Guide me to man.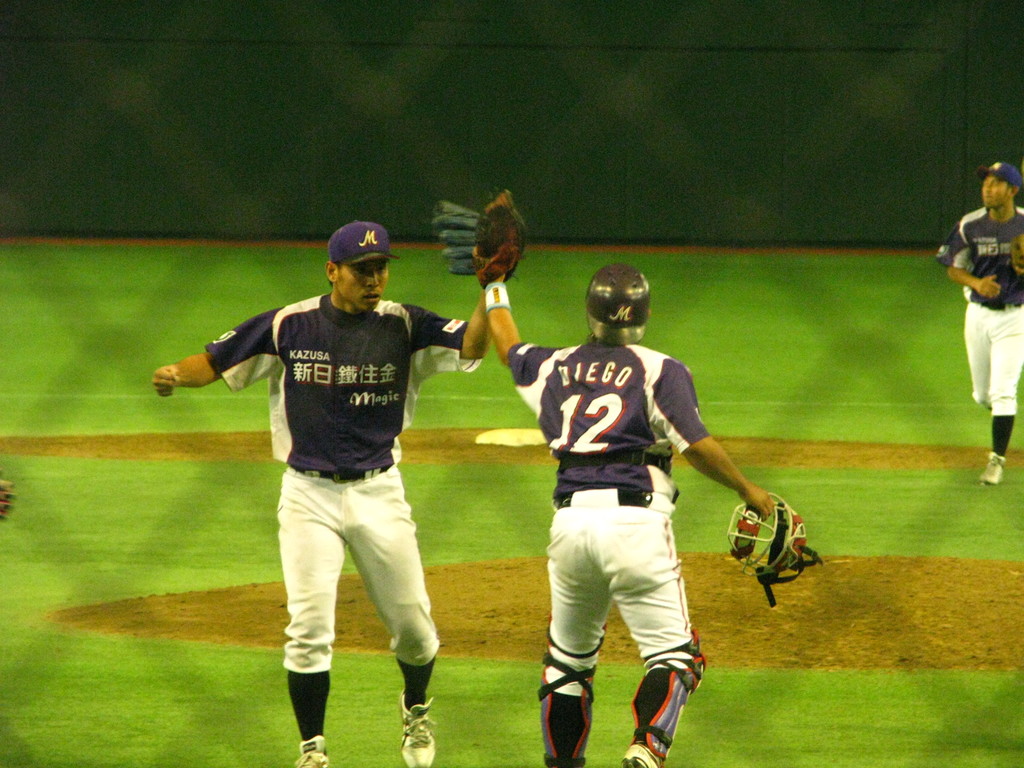
Guidance: [x1=465, y1=180, x2=777, y2=767].
